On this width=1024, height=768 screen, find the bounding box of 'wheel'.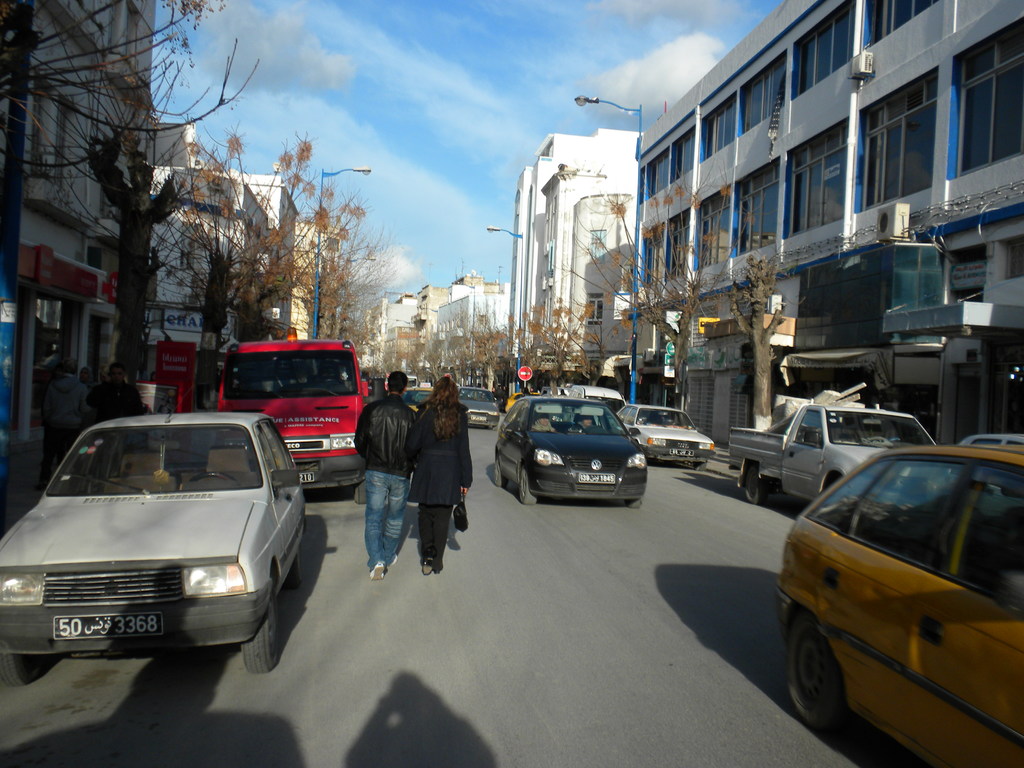
Bounding box: left=517, top=466, right=538, bottom=506.
